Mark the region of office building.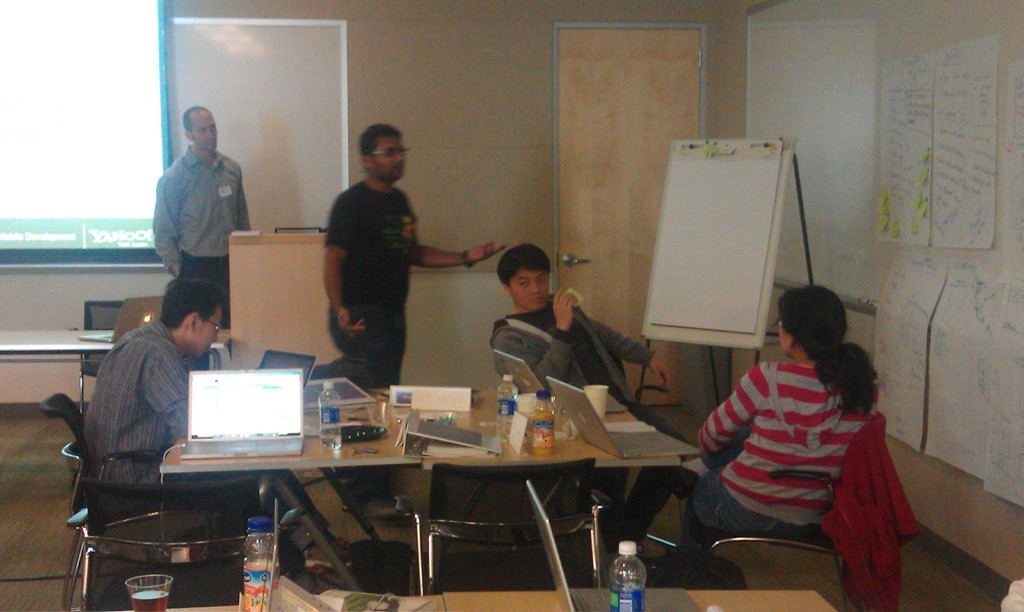
Region: {"x1": 54, "y1": 15, "x2": 838, "y2": 611}.
